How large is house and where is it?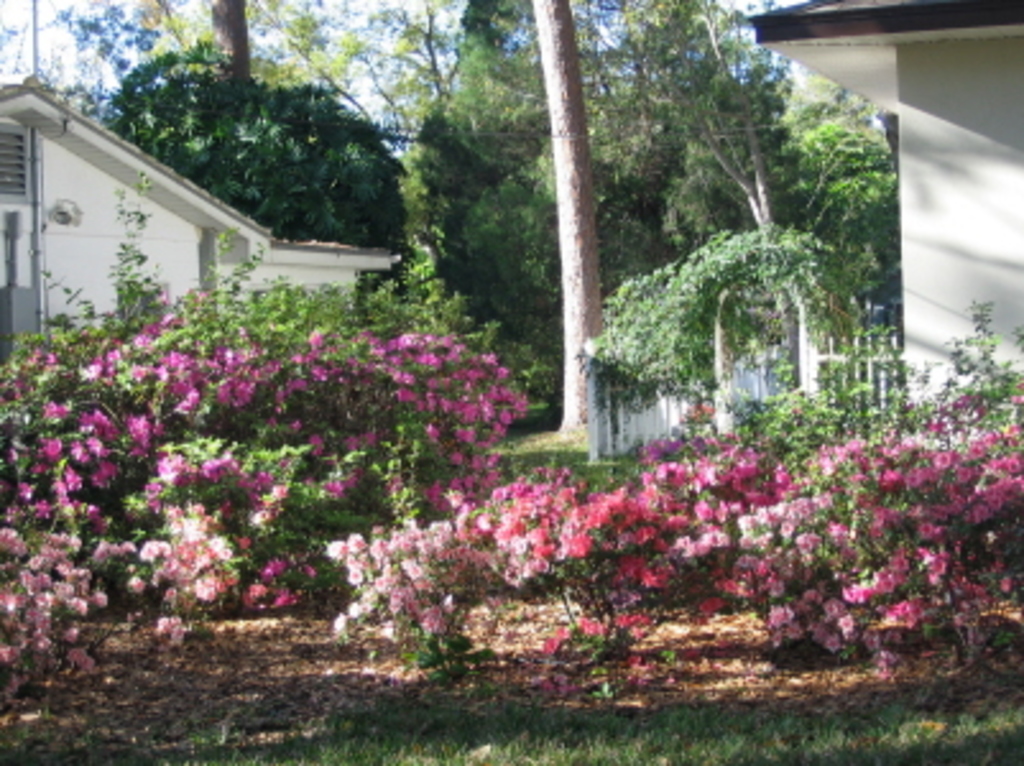
Bounding box: x1=753 y1=0 x2=1021 y2=414.
